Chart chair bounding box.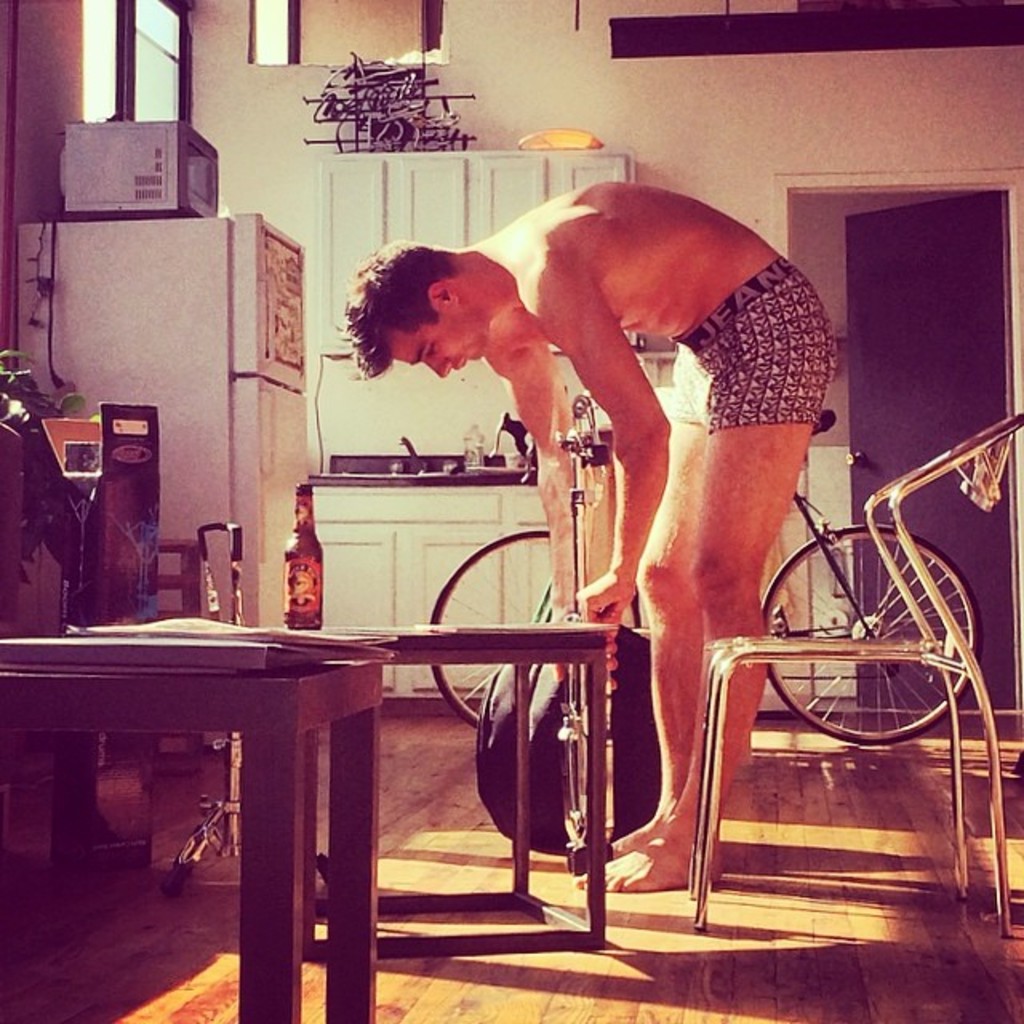
Charted: 656 403 966 957.
